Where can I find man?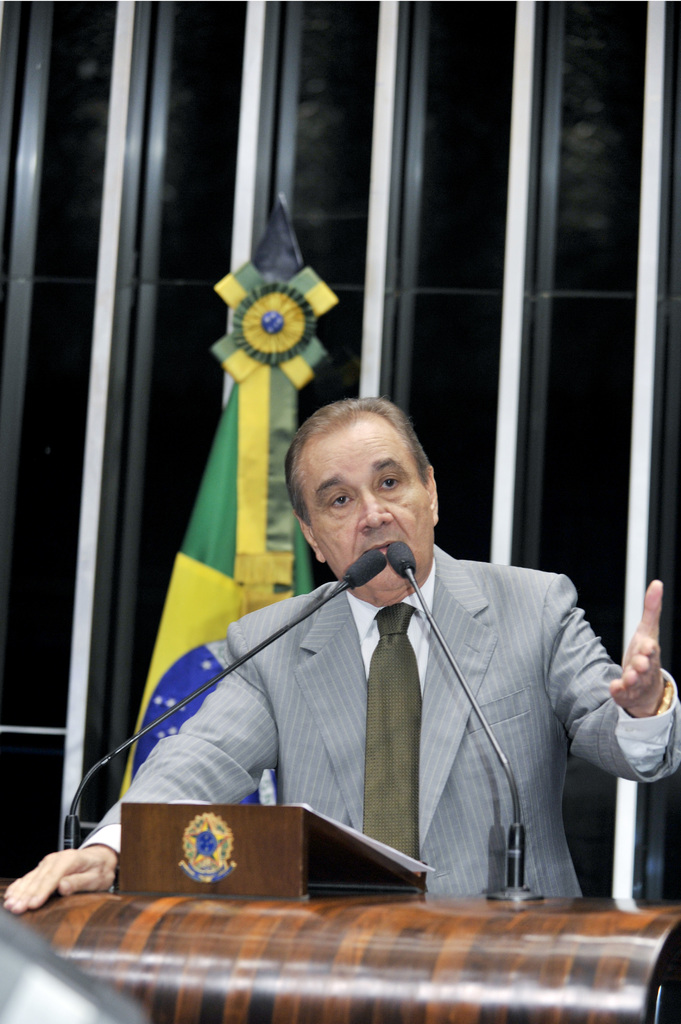
You can find it at region(3, 400, 680, 916).
